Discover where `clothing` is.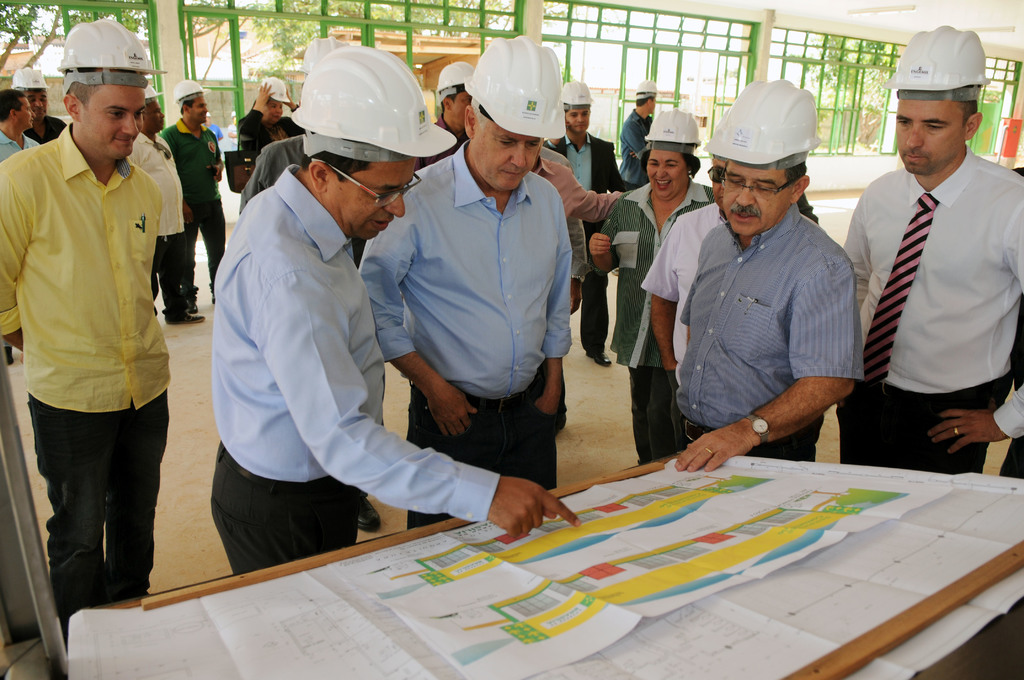
Discovered at <box>540,127,637,362</box>.
